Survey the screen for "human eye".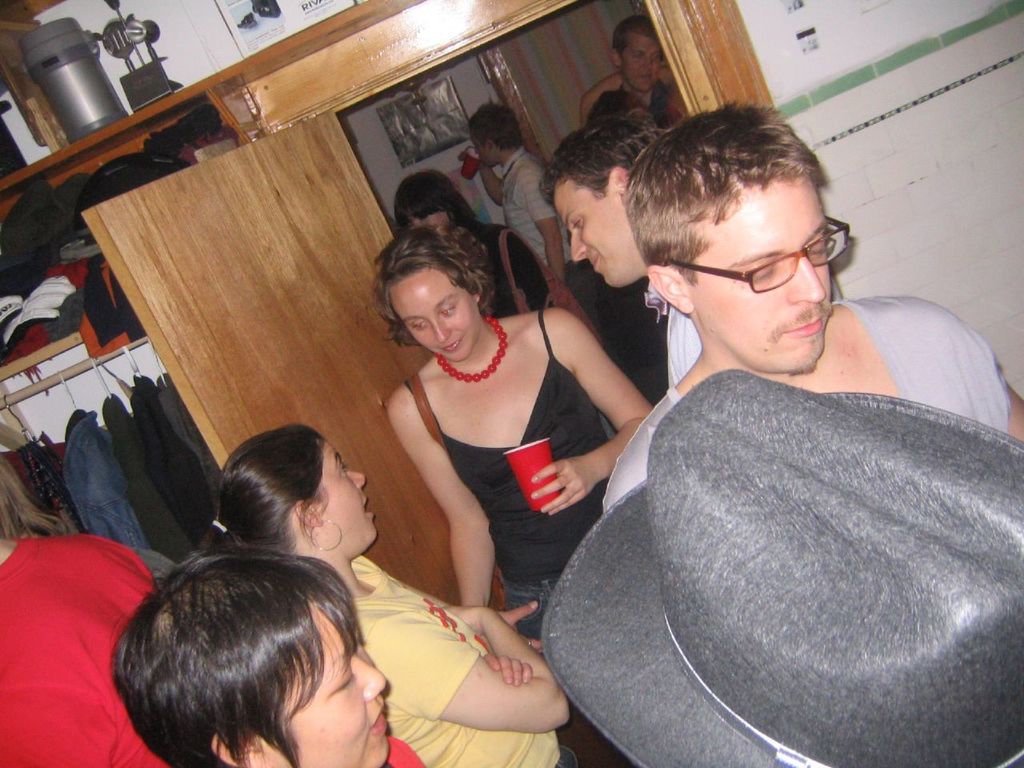
Survey found: (x1=653, y1=54, x2=662, y2=61).
